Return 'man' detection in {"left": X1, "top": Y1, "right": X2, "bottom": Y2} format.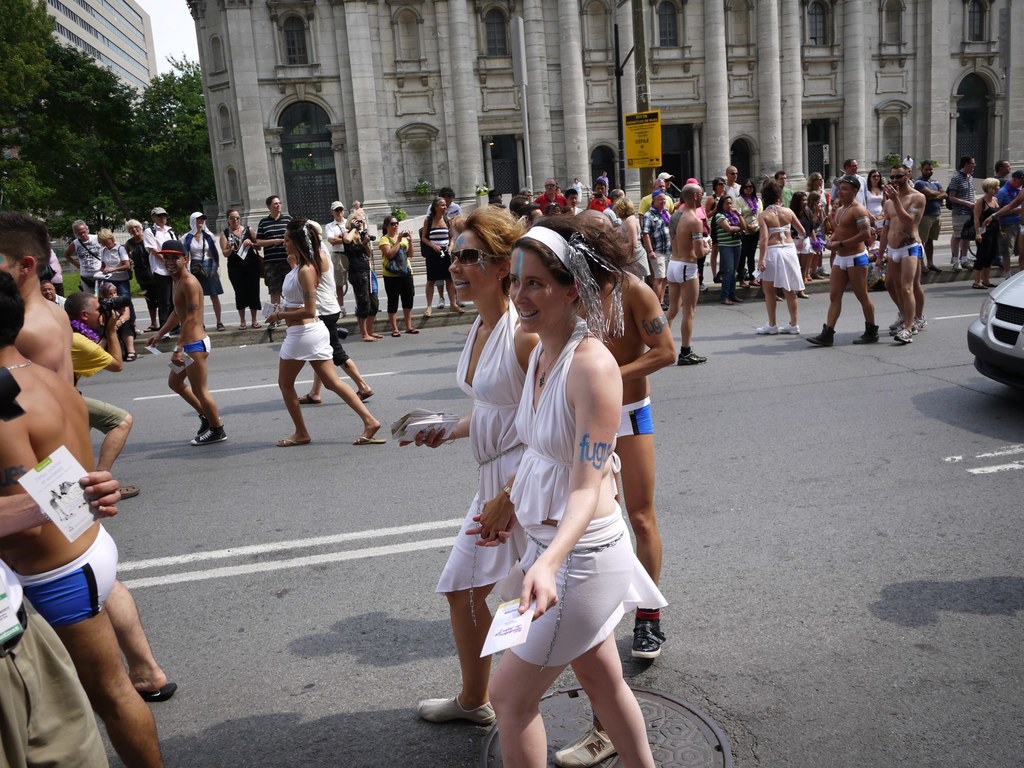
{"left": 943, "top": 152, "right": 982, "bottom": 274}.
